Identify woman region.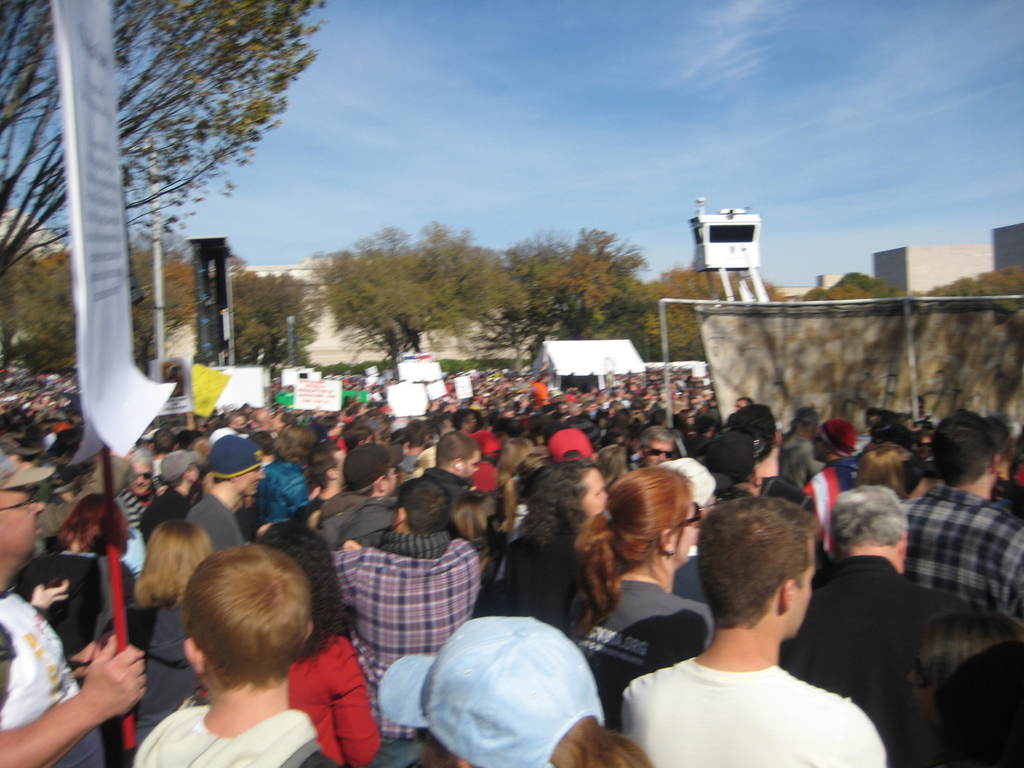
Region: bbox(126, 522, 223, 715).
